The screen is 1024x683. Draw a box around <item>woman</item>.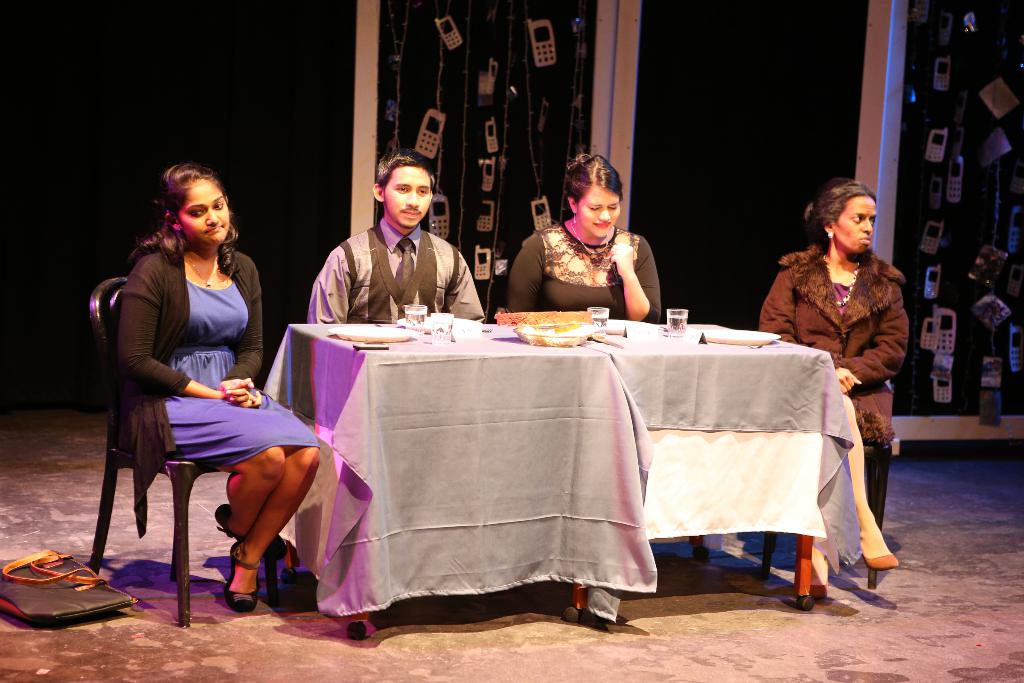
box=[100, 158, 298, 631].
